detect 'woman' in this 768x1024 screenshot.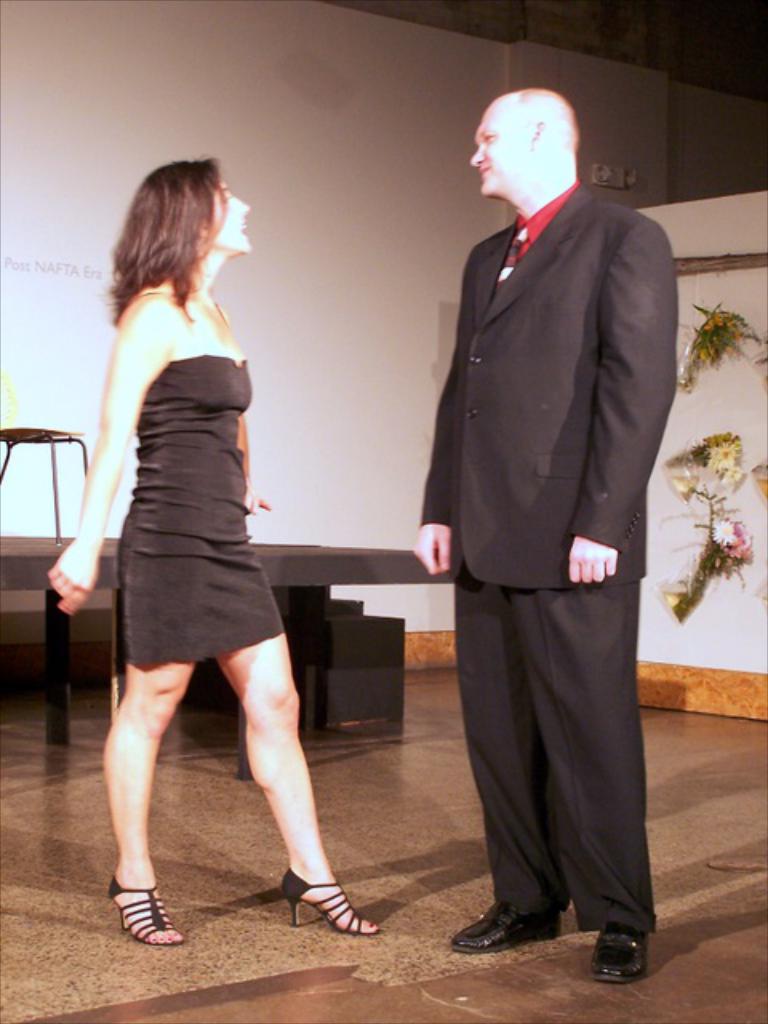
Detection: detection(75, 130, 331, 938).
